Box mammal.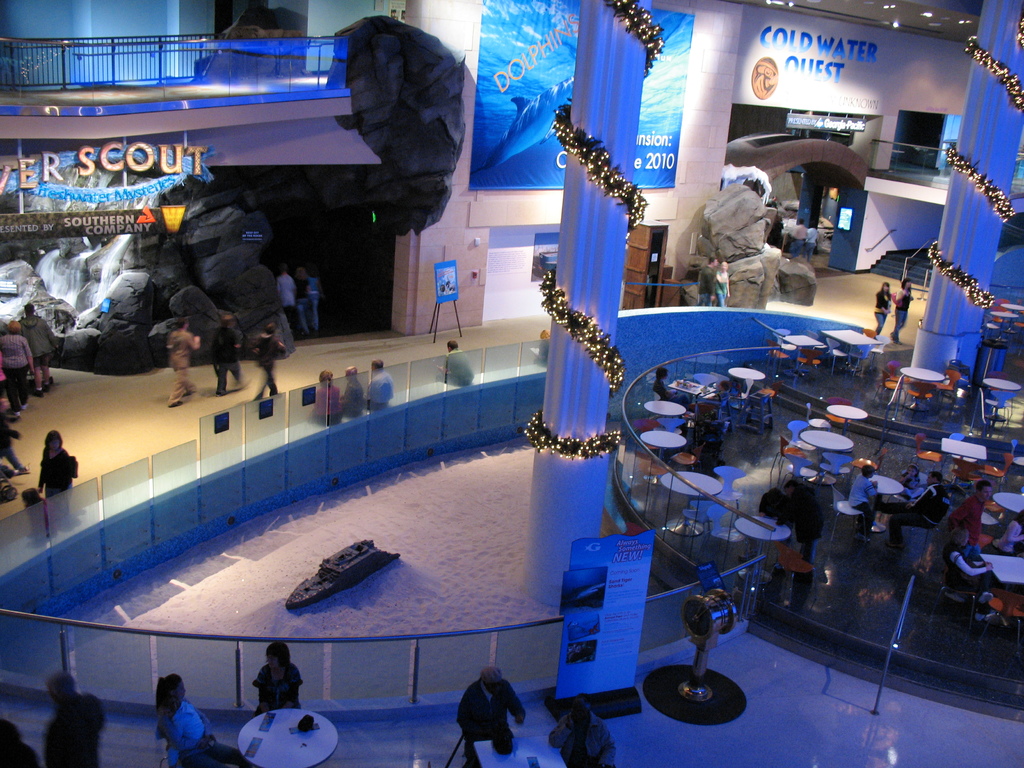
(left=255, top=640, right=305, bottom=713).
